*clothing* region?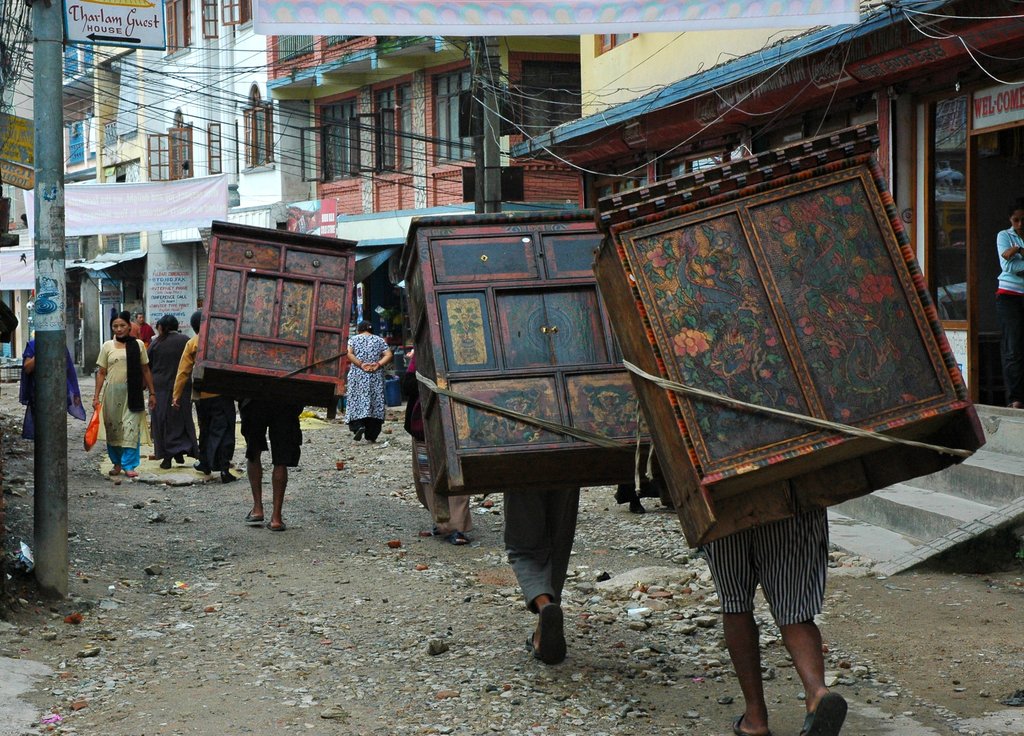
{"x1": 236, "y1": 399, "x2": 304, "y2": 470}
